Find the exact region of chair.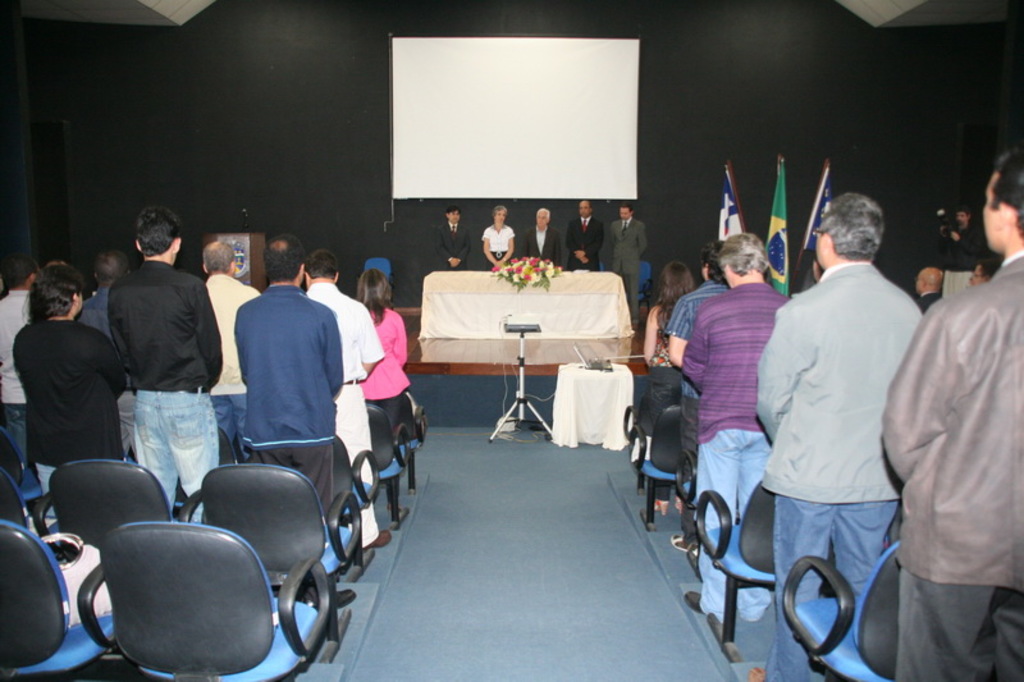
Exact region: Rect(82, 498, 271, 681).
